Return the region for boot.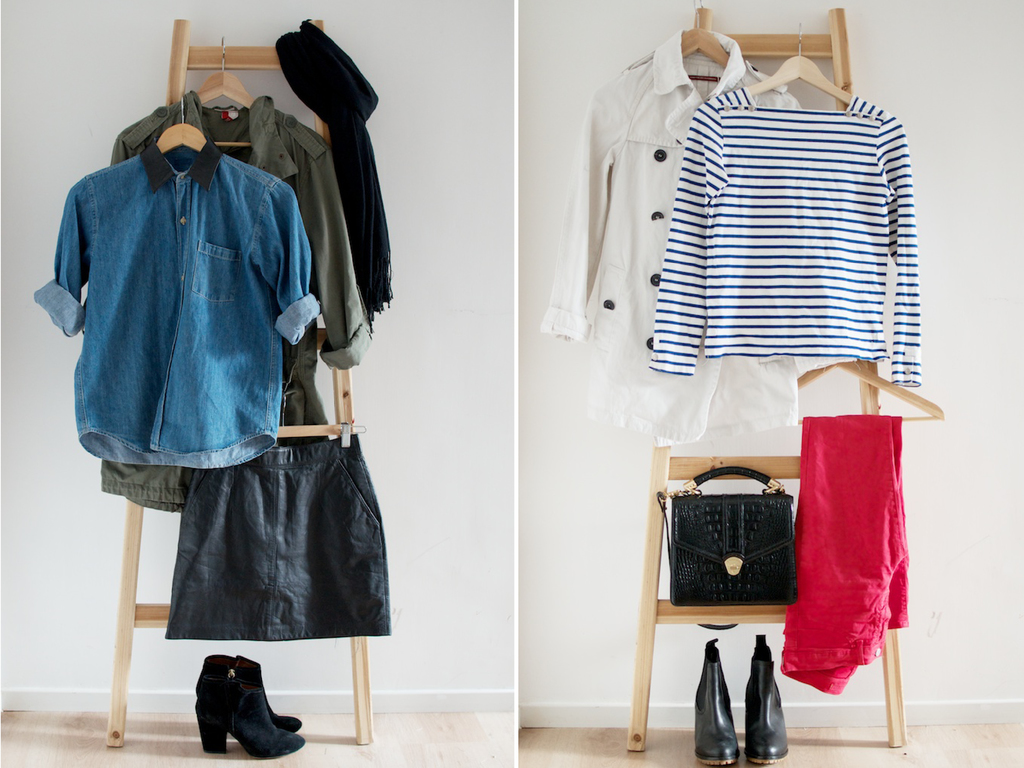
x1=184, y1=680, x2=293, y2=761.
